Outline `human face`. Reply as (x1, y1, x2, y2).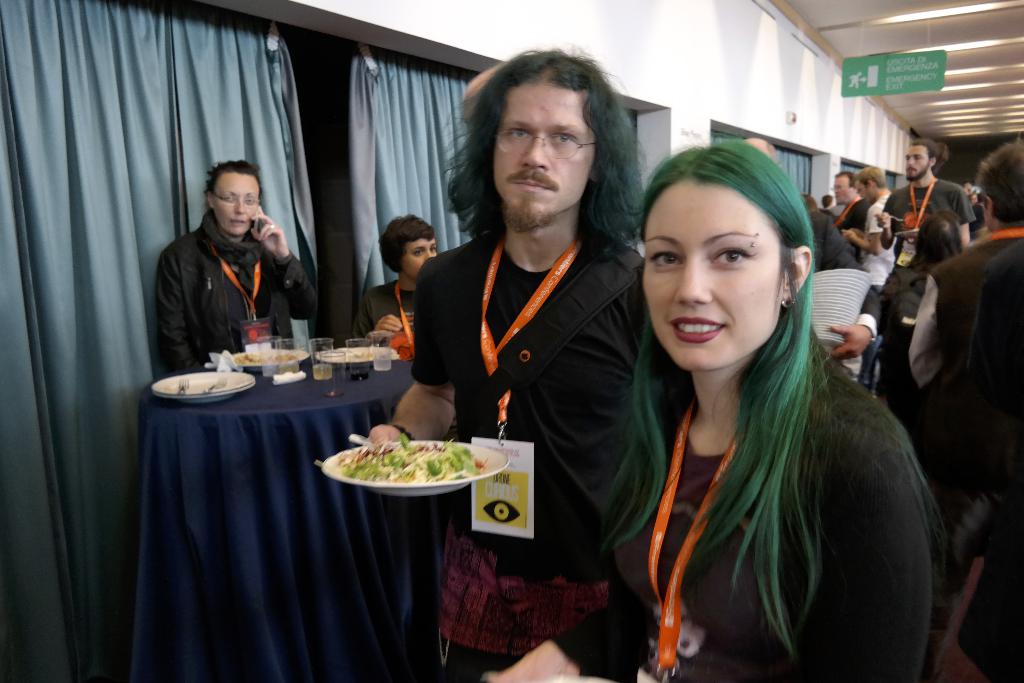
(408, 236, 446, 273).
